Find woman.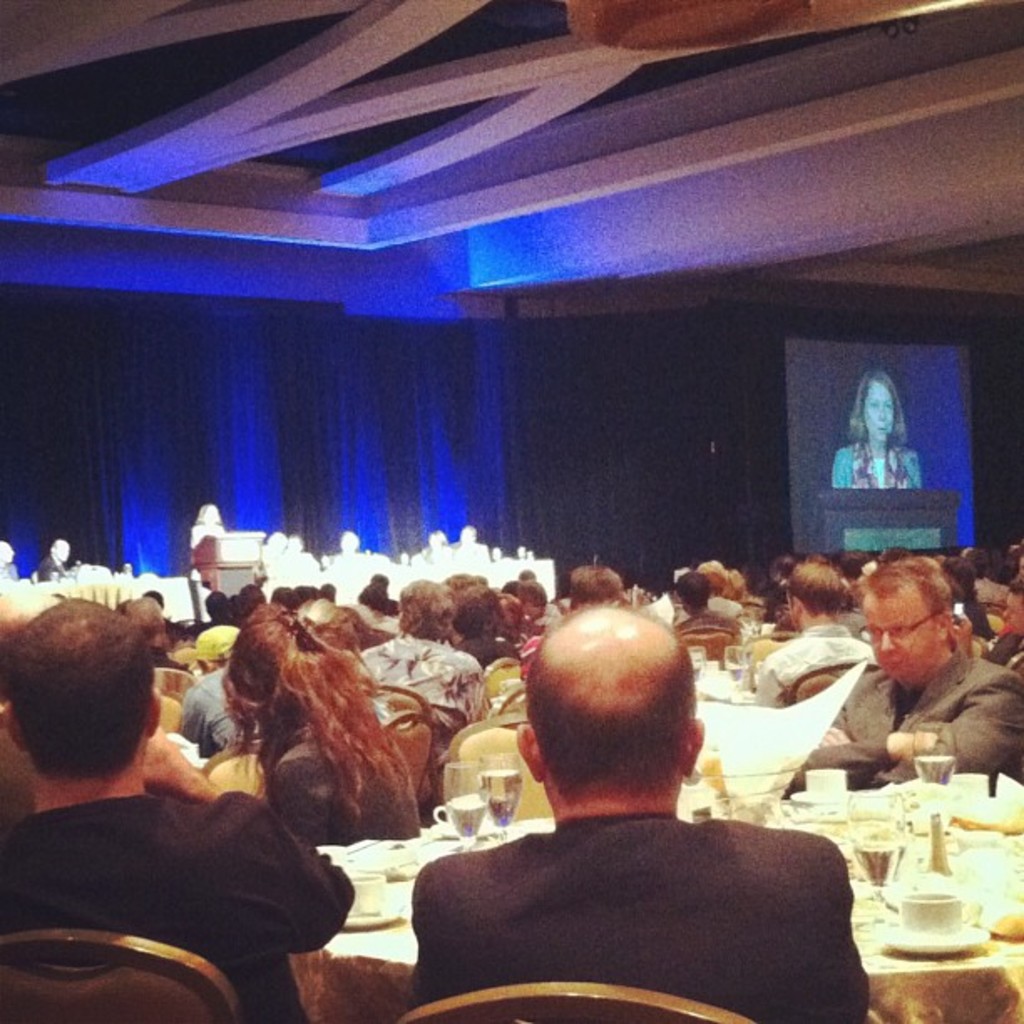
{"left": 289, "top": 596, "right": 425, "bottom": 721}.
